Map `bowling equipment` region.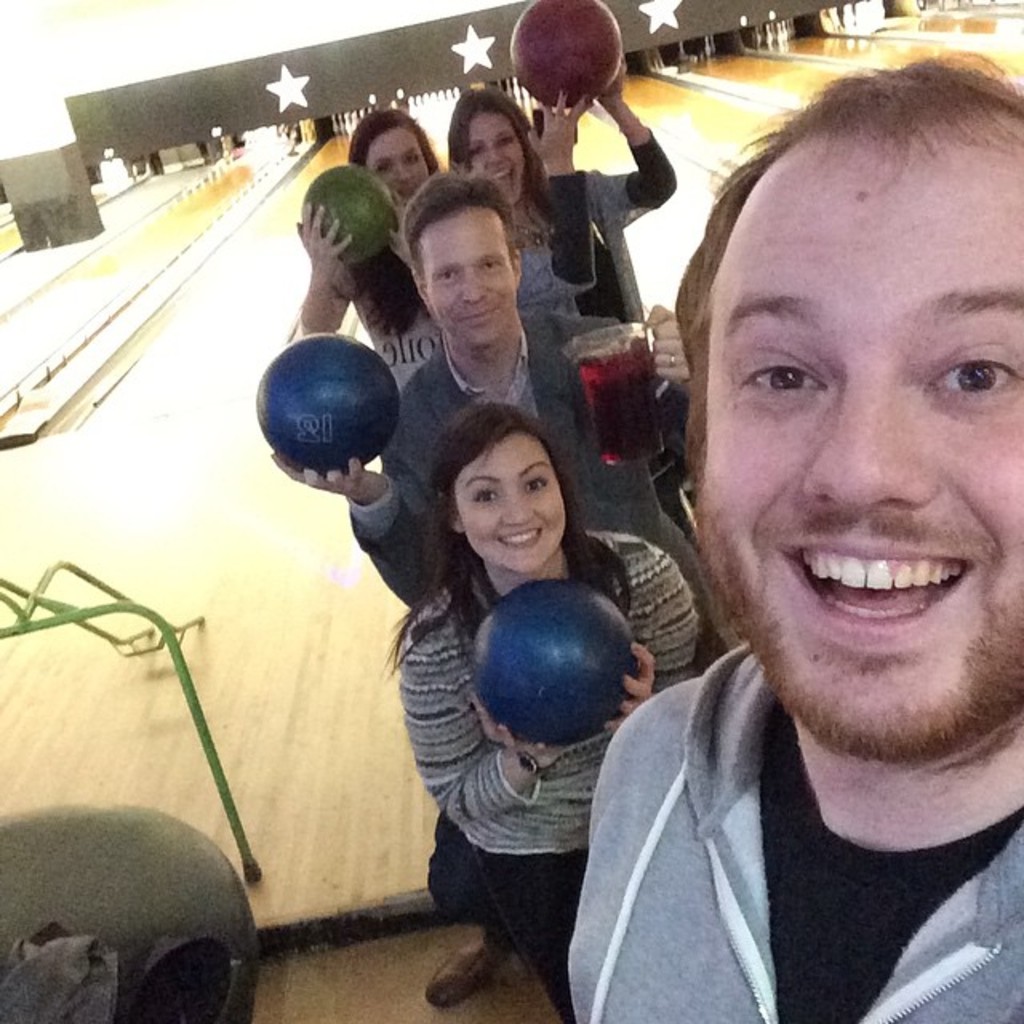
Mapped to {"x1": 304, "y1": 166, "x2": 395, "y2": 269}.
